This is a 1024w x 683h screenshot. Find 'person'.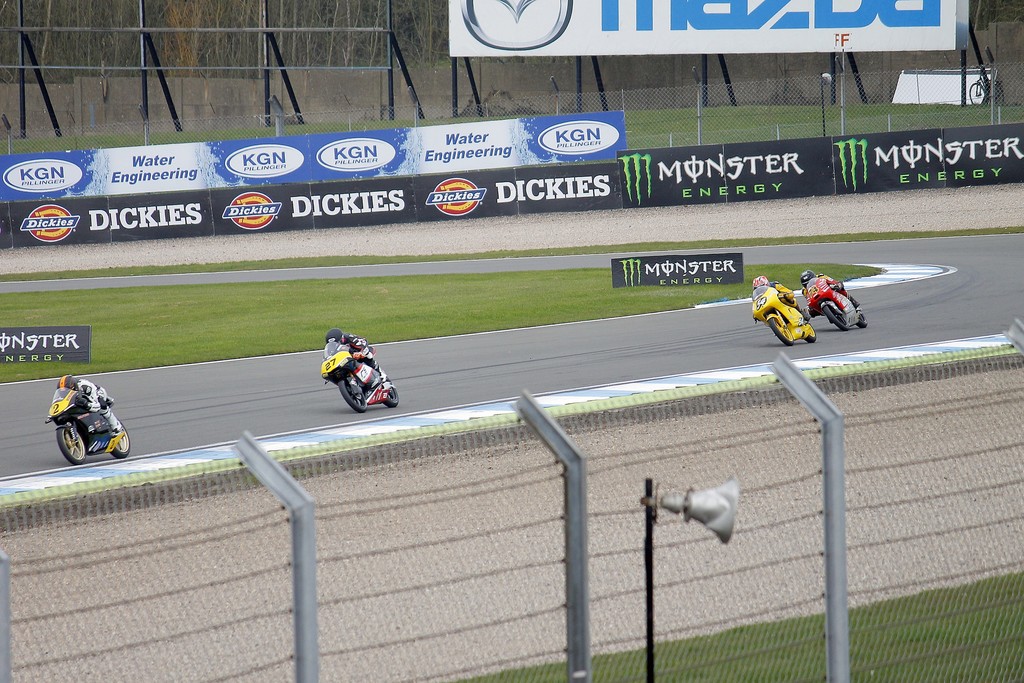
Bounding box: 803/268/860/304.
